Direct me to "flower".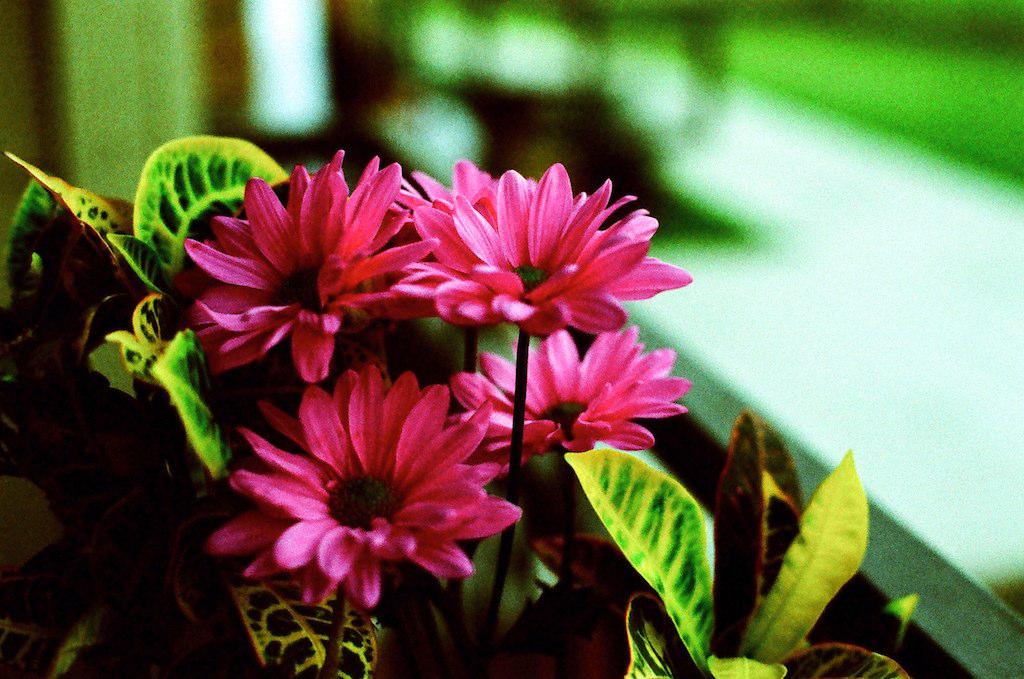
Direction: (177,149,438,383).
